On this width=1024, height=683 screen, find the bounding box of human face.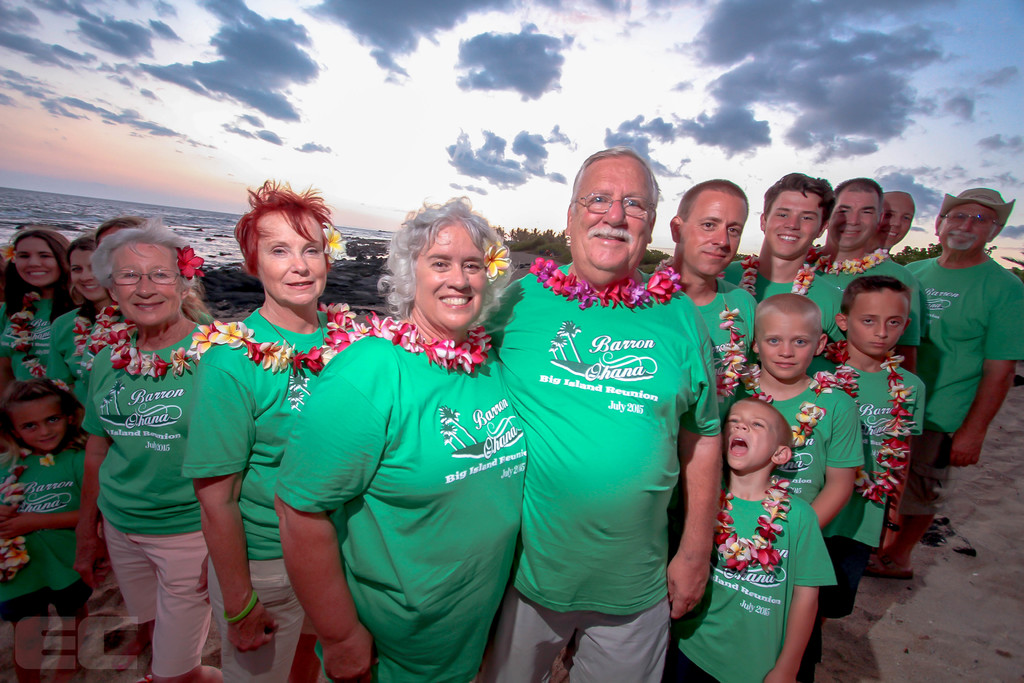
Bounding box: pyautogui.locateOnScreen(111, 244, 181, 325).
